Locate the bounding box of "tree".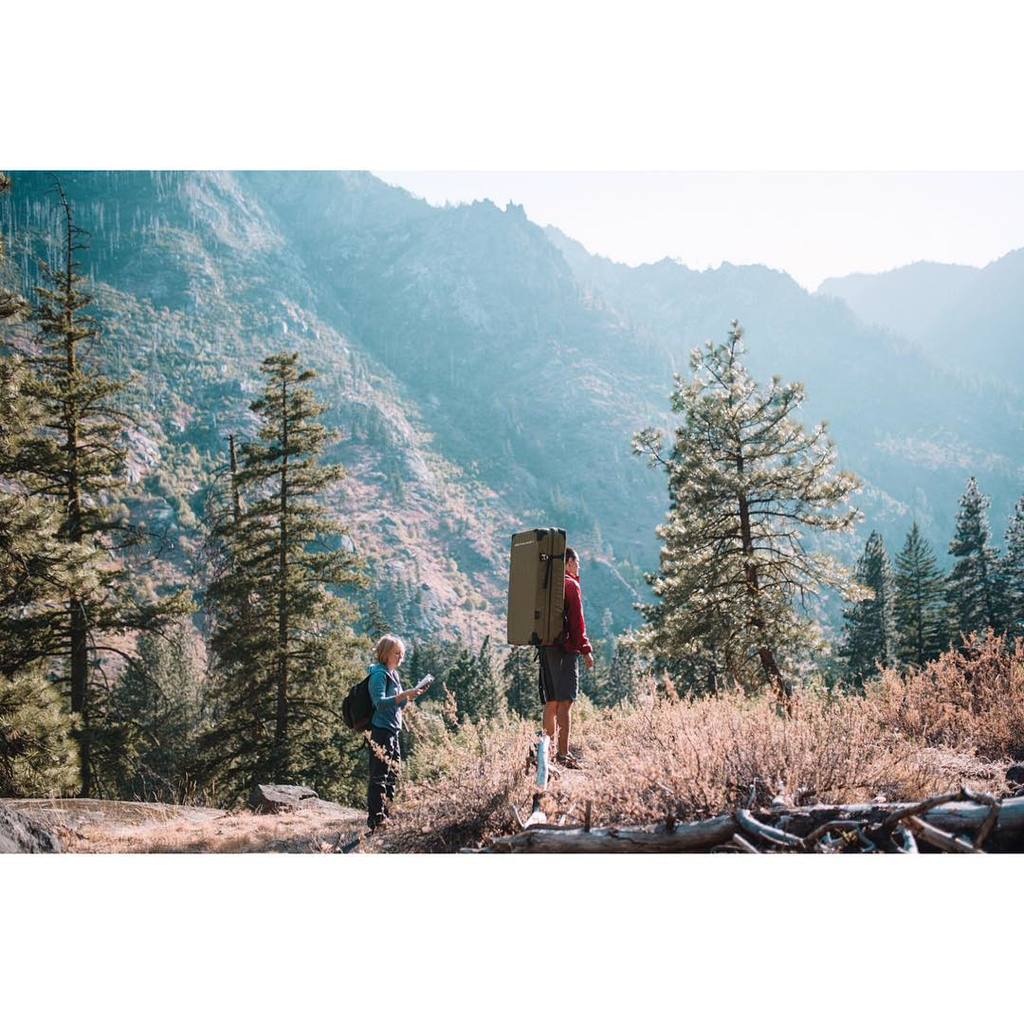
Bounding box: <bbox>200, 327, 382, 832</bbox>.
